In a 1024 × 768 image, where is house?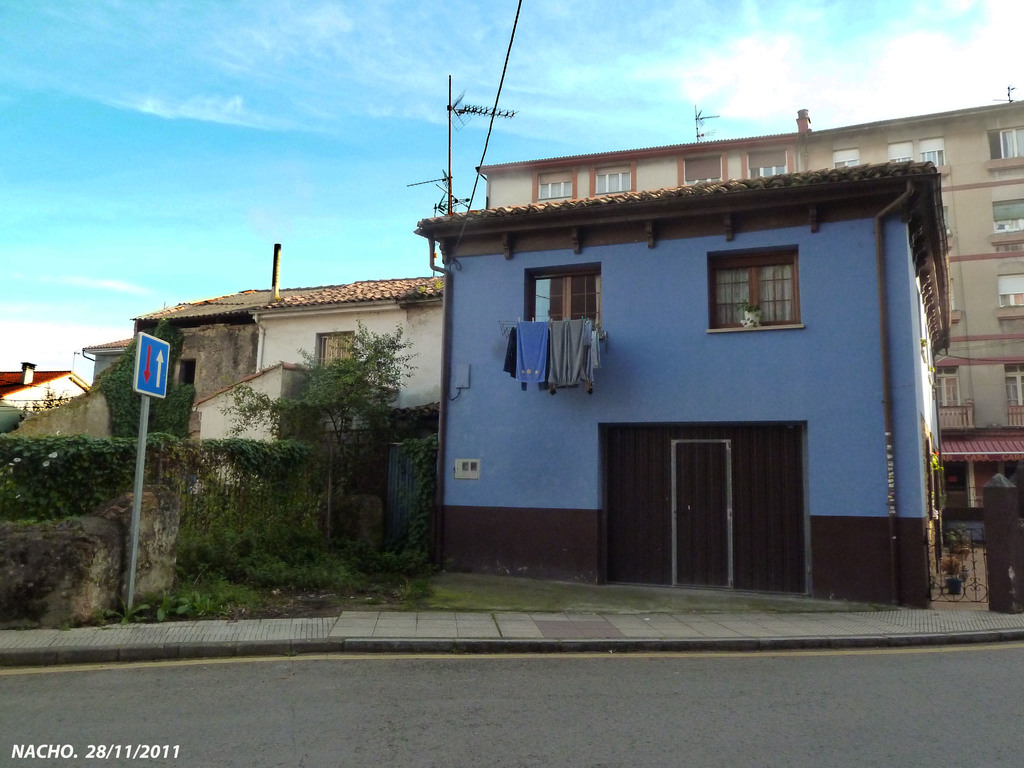
box(84, 333, 134, 383).
